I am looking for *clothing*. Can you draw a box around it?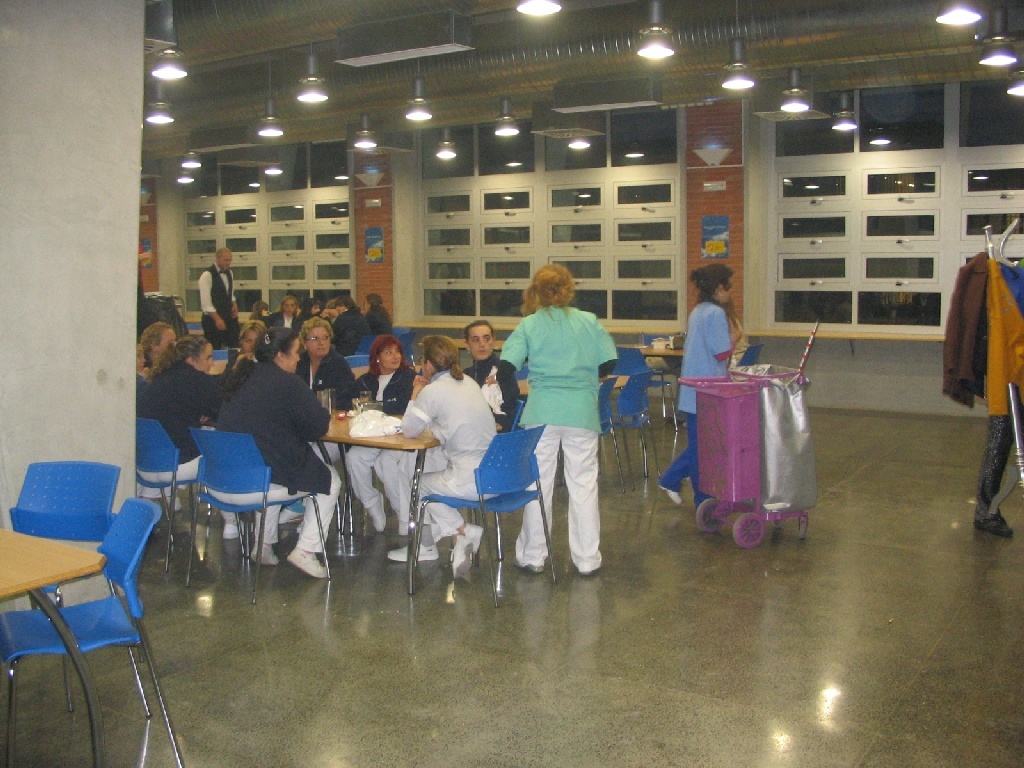
Sure, the bounding box is BBox(369, 303, 388, 342).
